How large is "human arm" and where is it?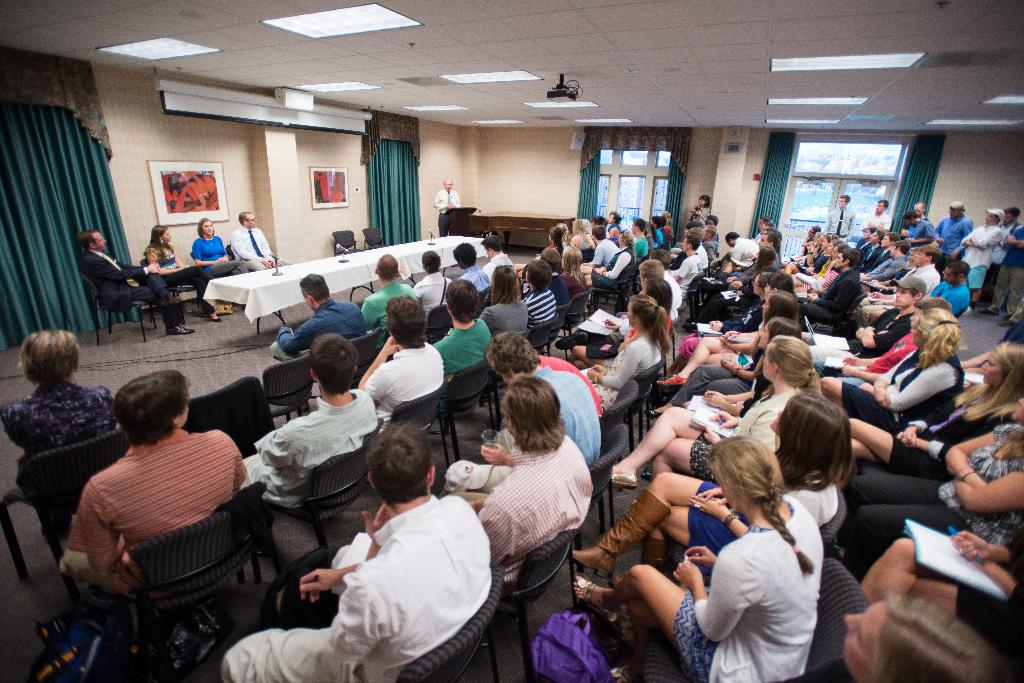
Bounding box: <region>298, 561, 357, 601</region>.
